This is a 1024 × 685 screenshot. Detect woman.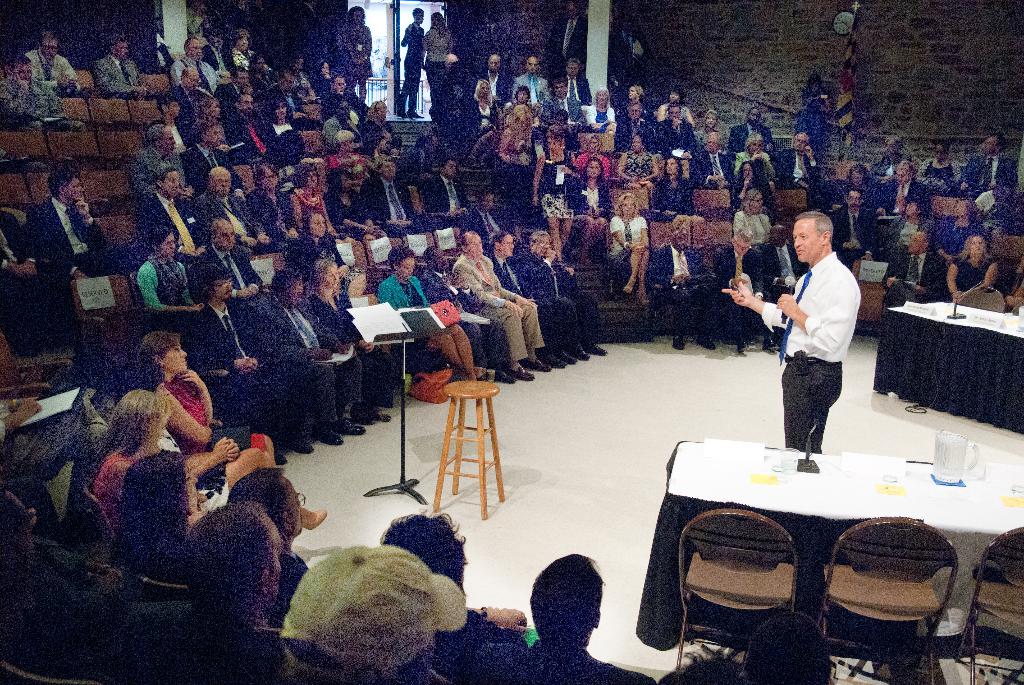
l=126, t=325, r=282, b=455.
